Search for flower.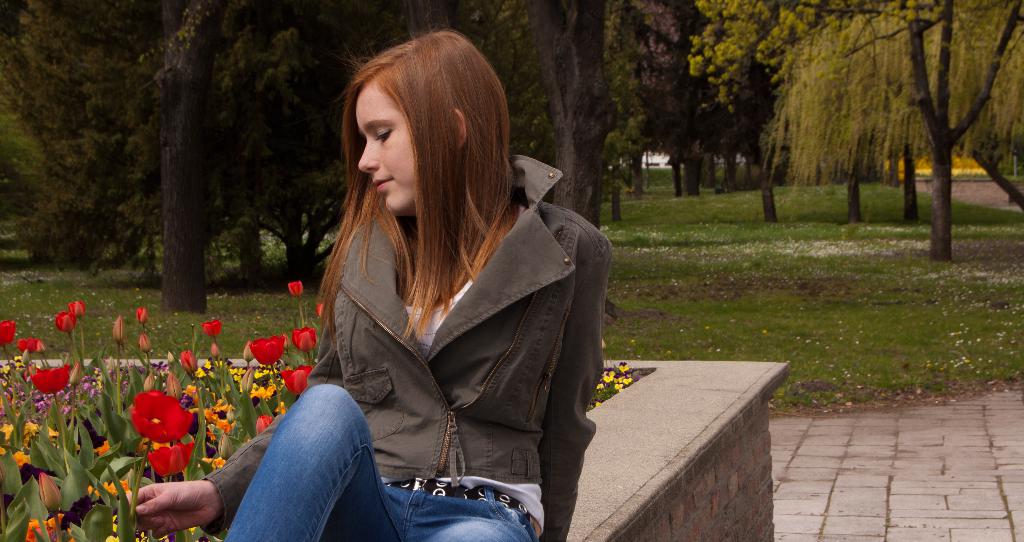
Found at [left=255, top=411, right=275, bottom=435].
